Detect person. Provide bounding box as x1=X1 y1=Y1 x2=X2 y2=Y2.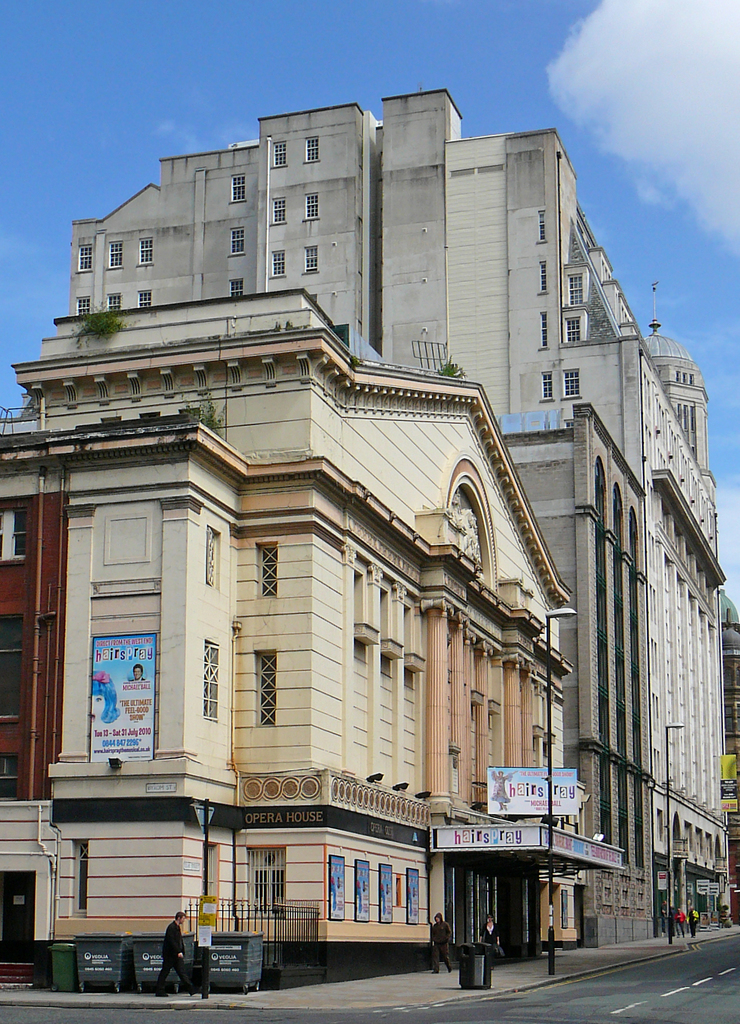
x1=467 y1=911 x2=506 y2=963.
